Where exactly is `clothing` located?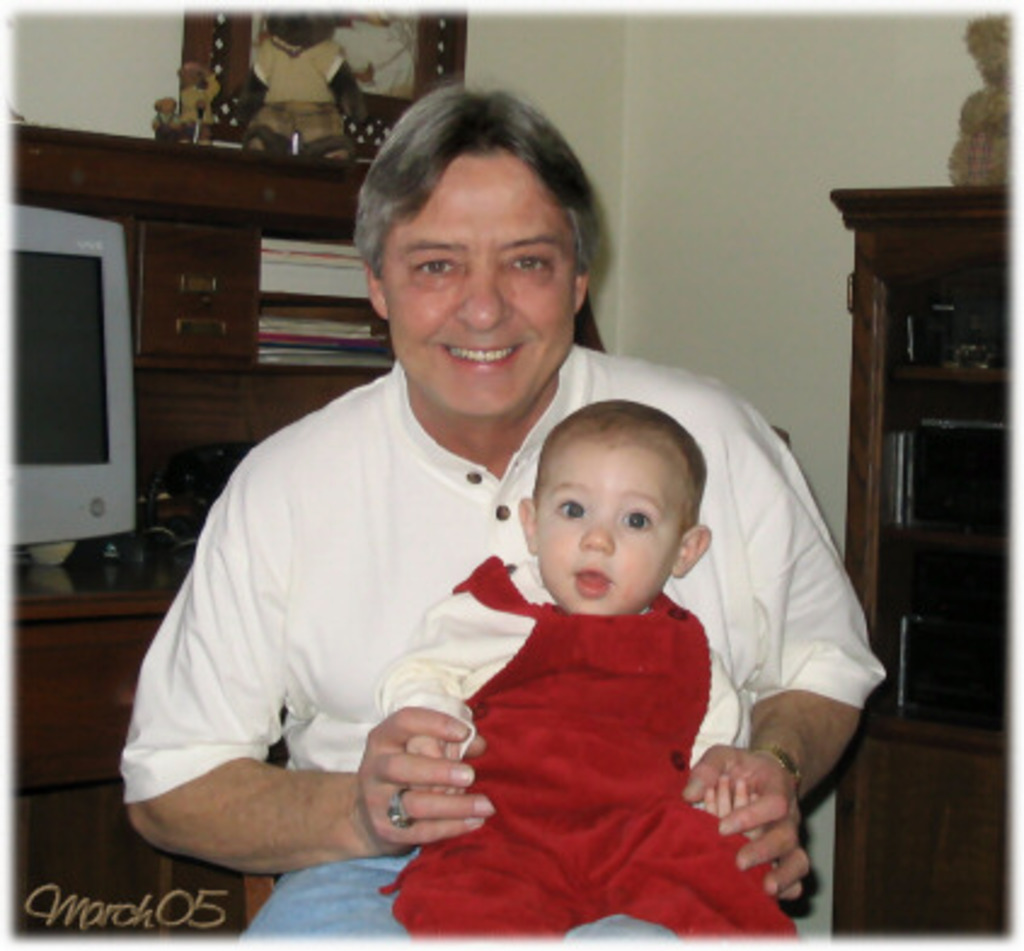
Its bounding box is locate(116, 358, 881, 949).
